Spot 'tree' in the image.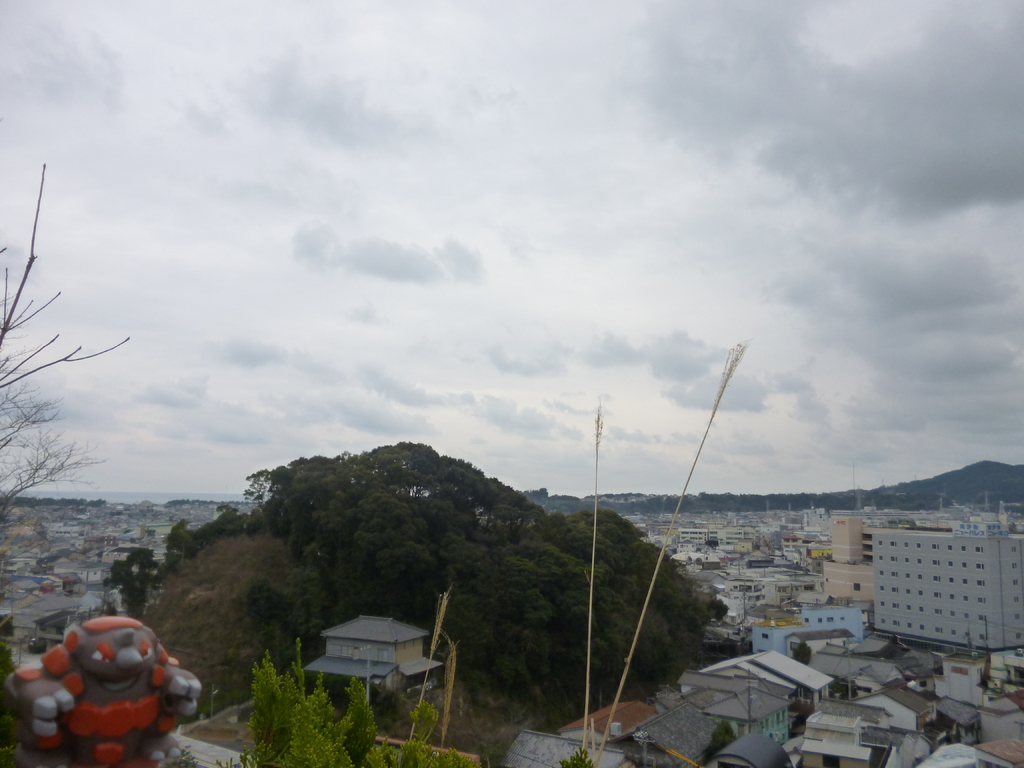
'tree' found at region(558, 745, 595, 767).
